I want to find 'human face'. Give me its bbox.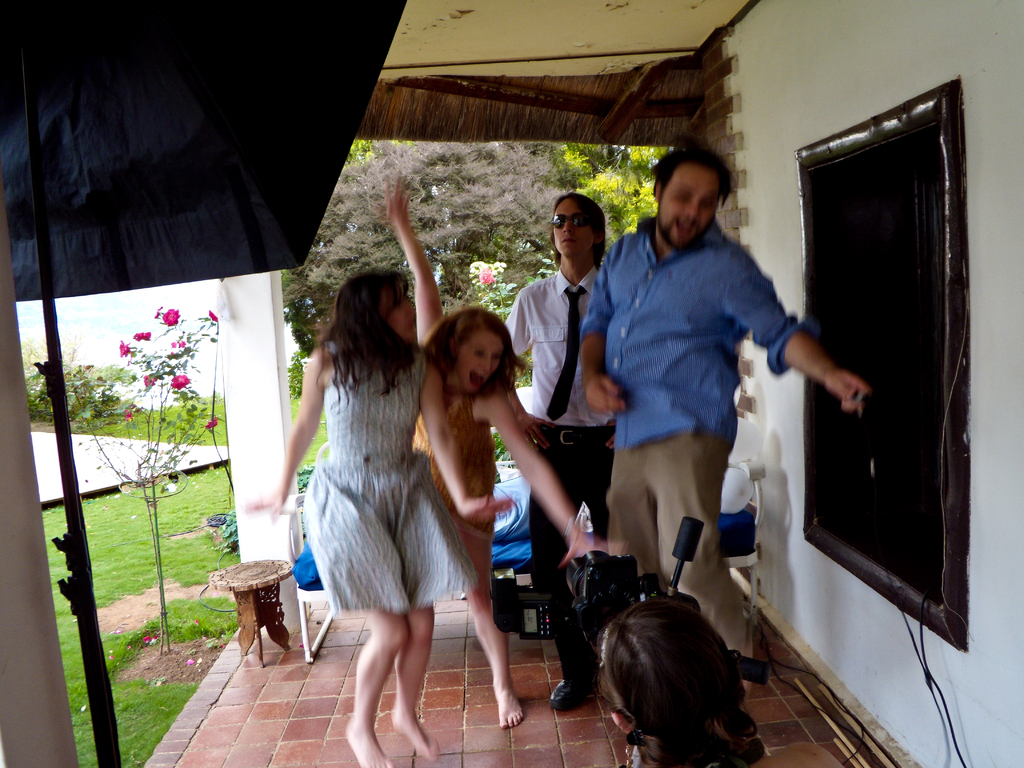
[553,200,591,257].
